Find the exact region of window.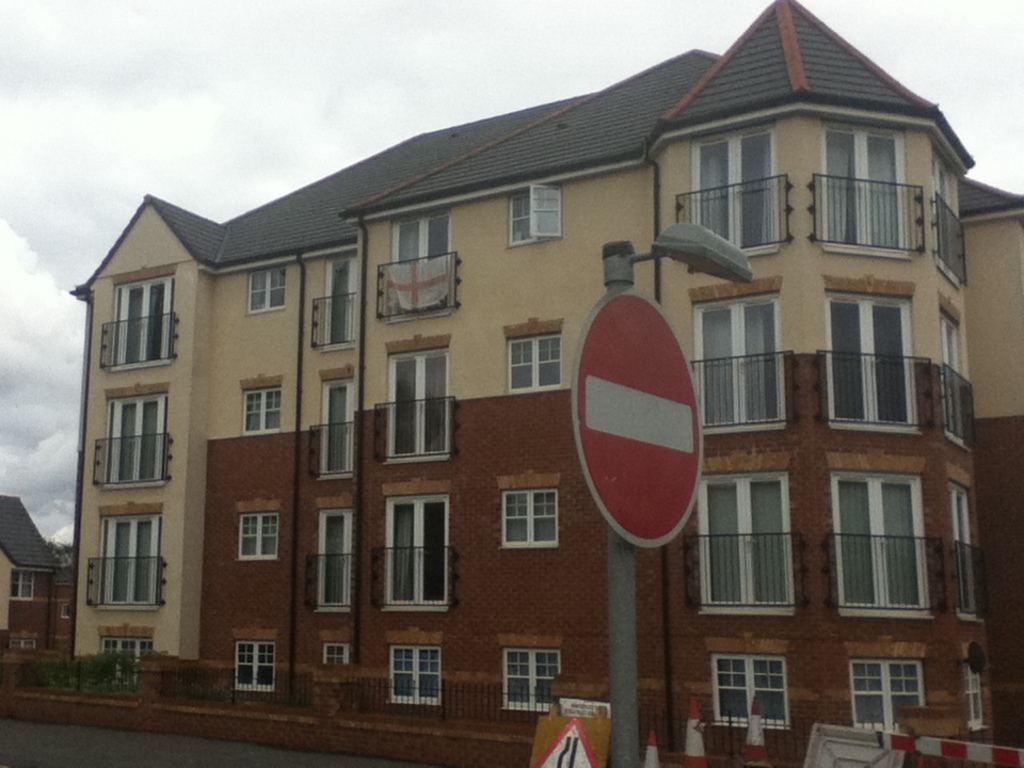
Exact region: pyautogui.locateOnScreen(239, 266, 282, 309).
